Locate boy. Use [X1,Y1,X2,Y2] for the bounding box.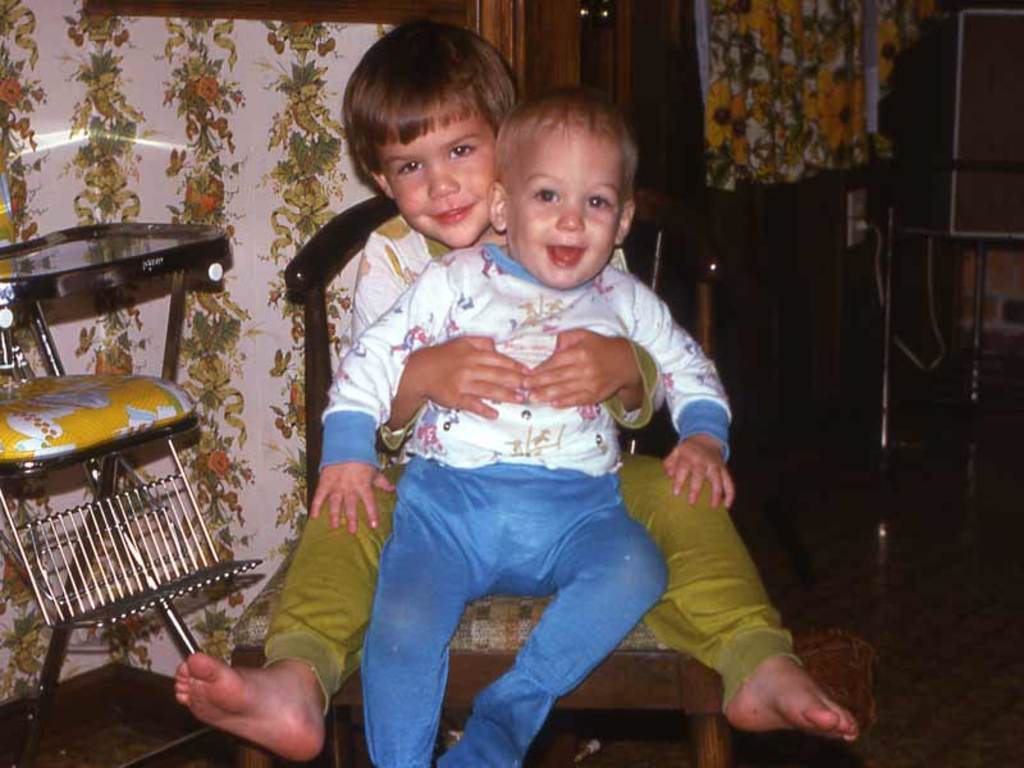
[246,65,750,753].
